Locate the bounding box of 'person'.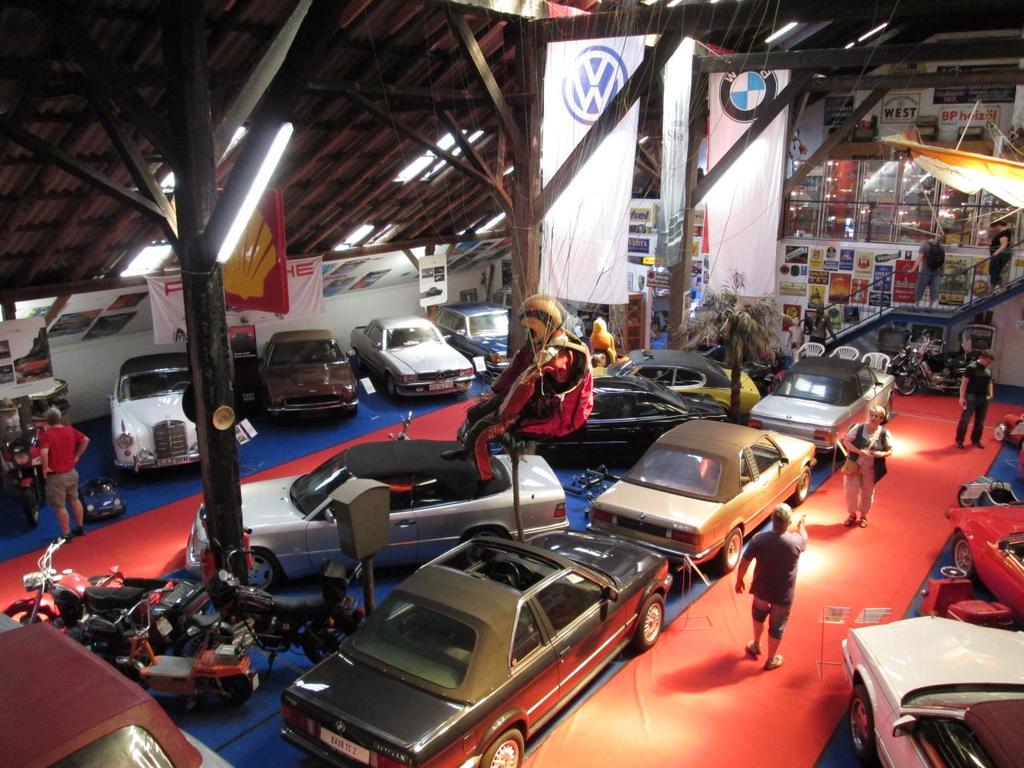
Bounding box: rect(988, 220, 1014, 297).
